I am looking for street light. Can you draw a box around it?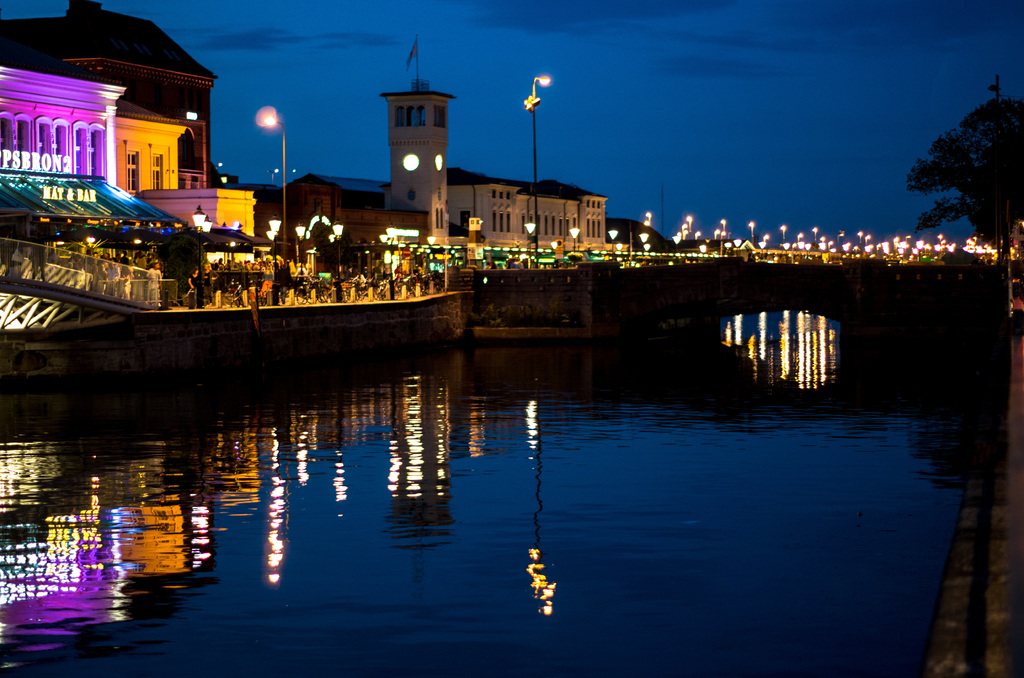
Sure, the bounding box is (811, 225, 819, 244).
